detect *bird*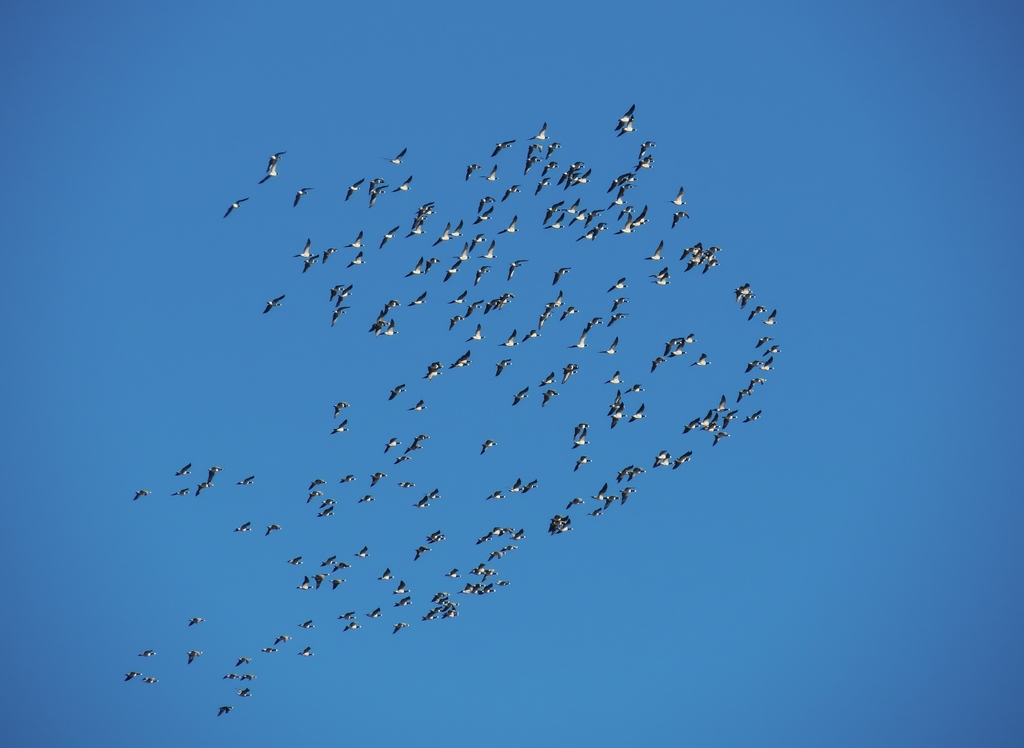
detection(138, 646, 157, 658)
